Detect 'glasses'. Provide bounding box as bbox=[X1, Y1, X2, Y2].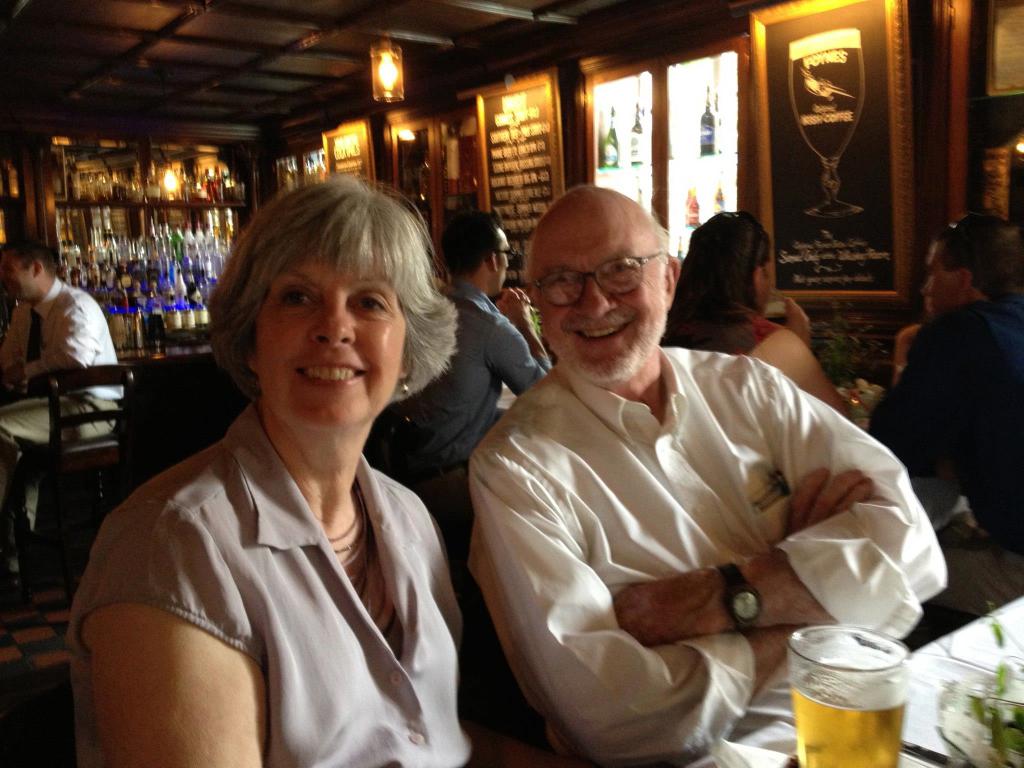
bbox=[493, 244, 513, 254].
